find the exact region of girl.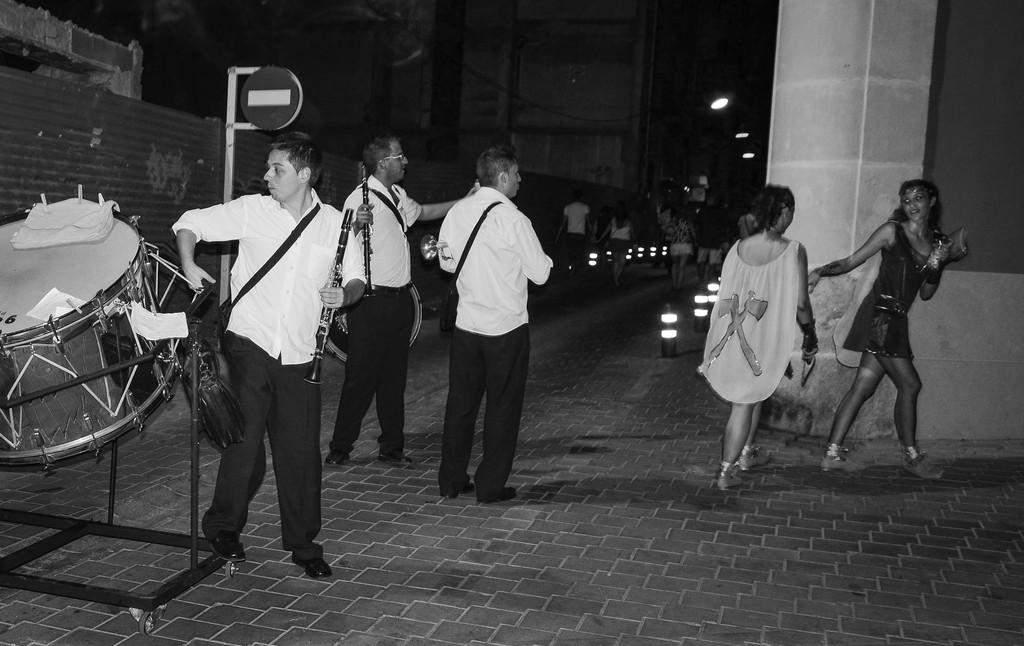
Exact region: 810, 183, 964, 474.
